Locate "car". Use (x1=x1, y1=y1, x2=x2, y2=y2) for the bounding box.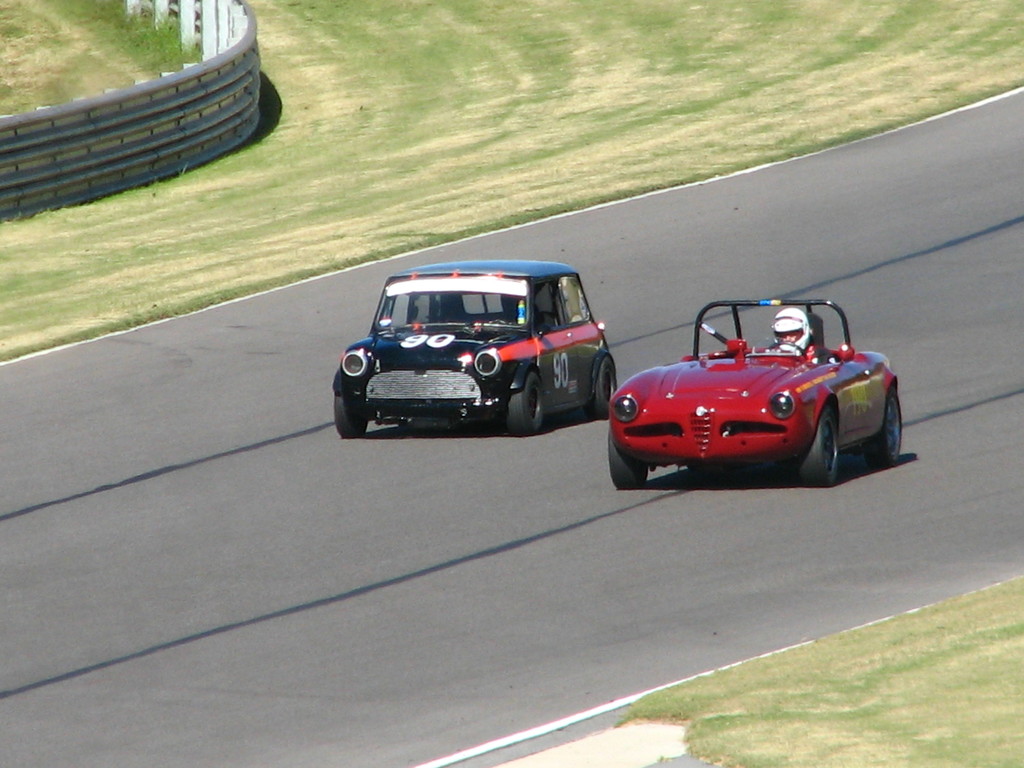
(x1=330, y1=257, x2=618, y2=438).
